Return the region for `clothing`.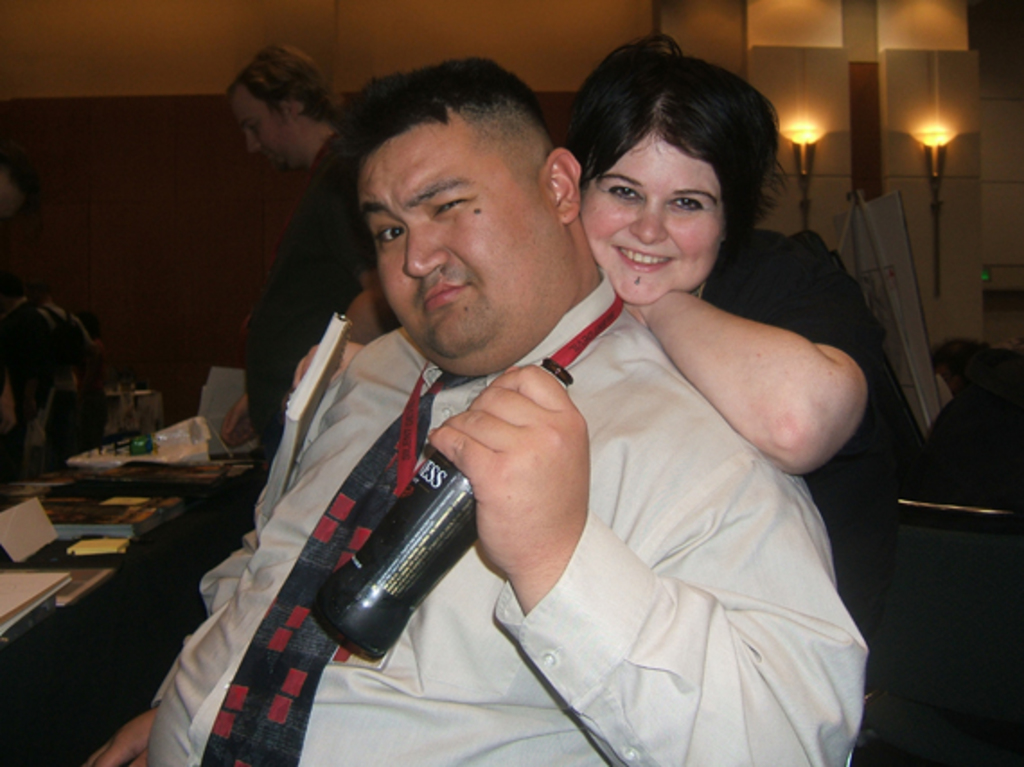
<box>255,129,375,485</box>.
